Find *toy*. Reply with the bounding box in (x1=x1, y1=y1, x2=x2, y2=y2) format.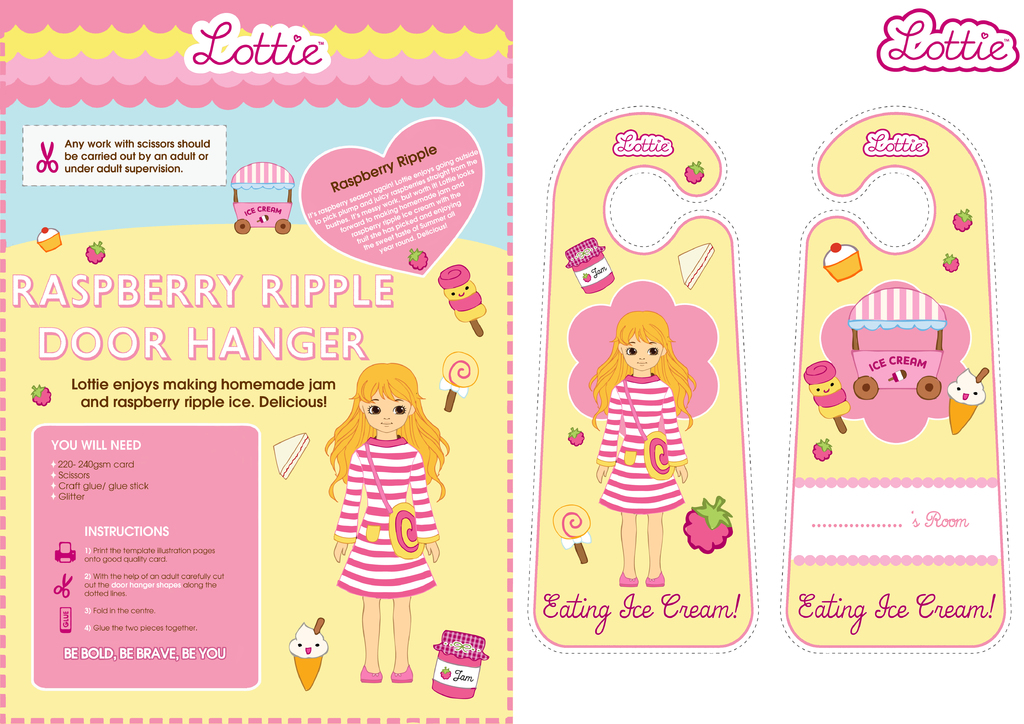
(x1=533, y1=113, x2=753, y2=649).
